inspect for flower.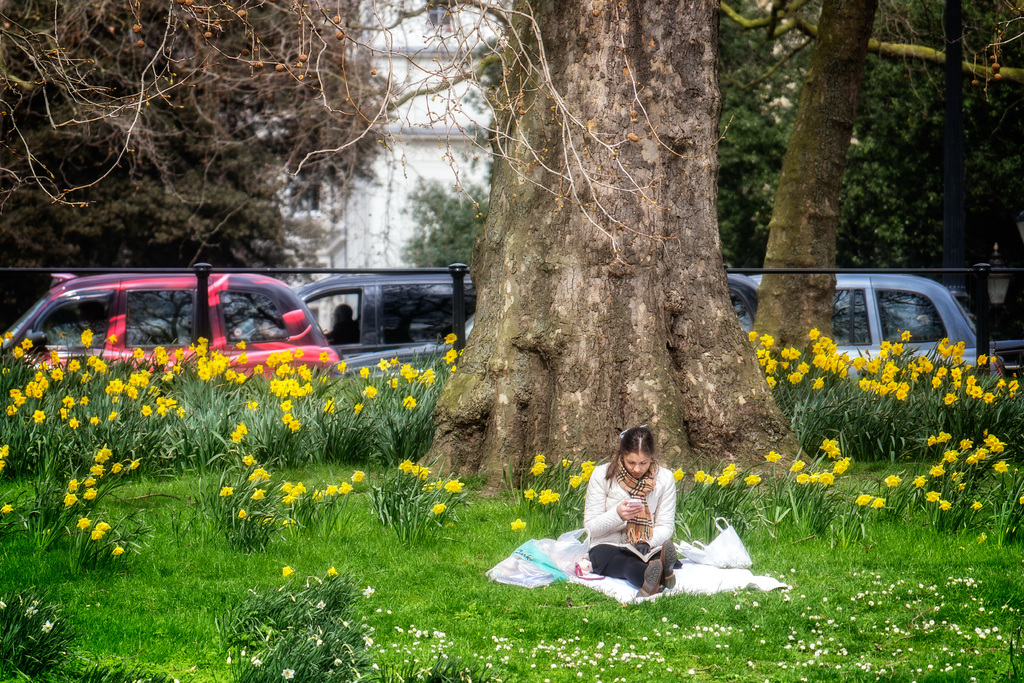
Inspection: (874,491,895,509).
